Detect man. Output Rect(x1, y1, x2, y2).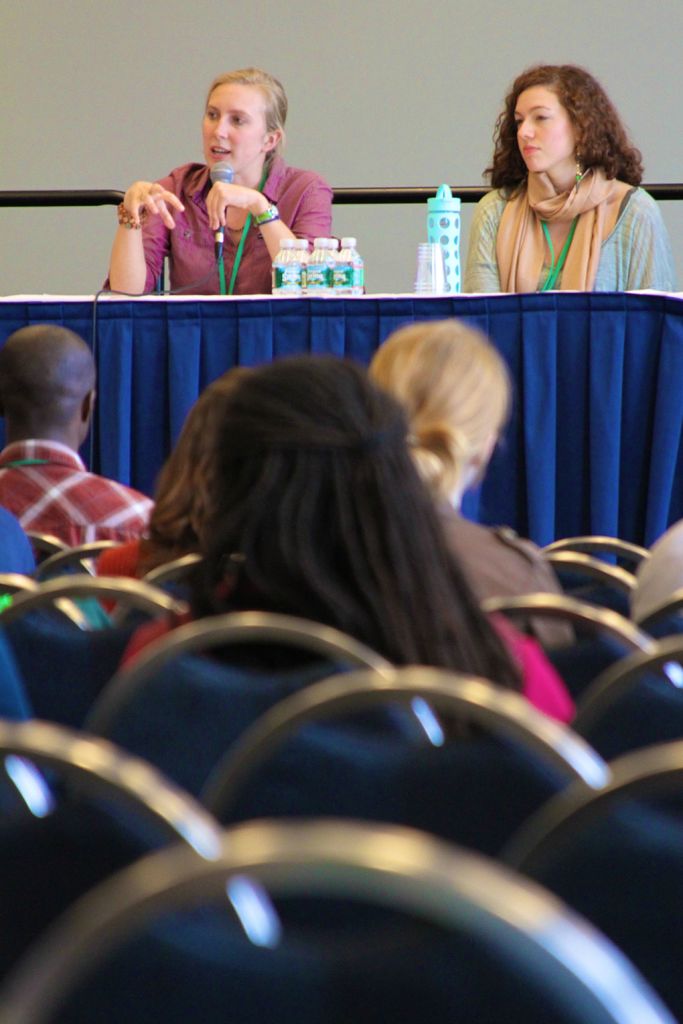
Rect(0, 314, 162, 596).
